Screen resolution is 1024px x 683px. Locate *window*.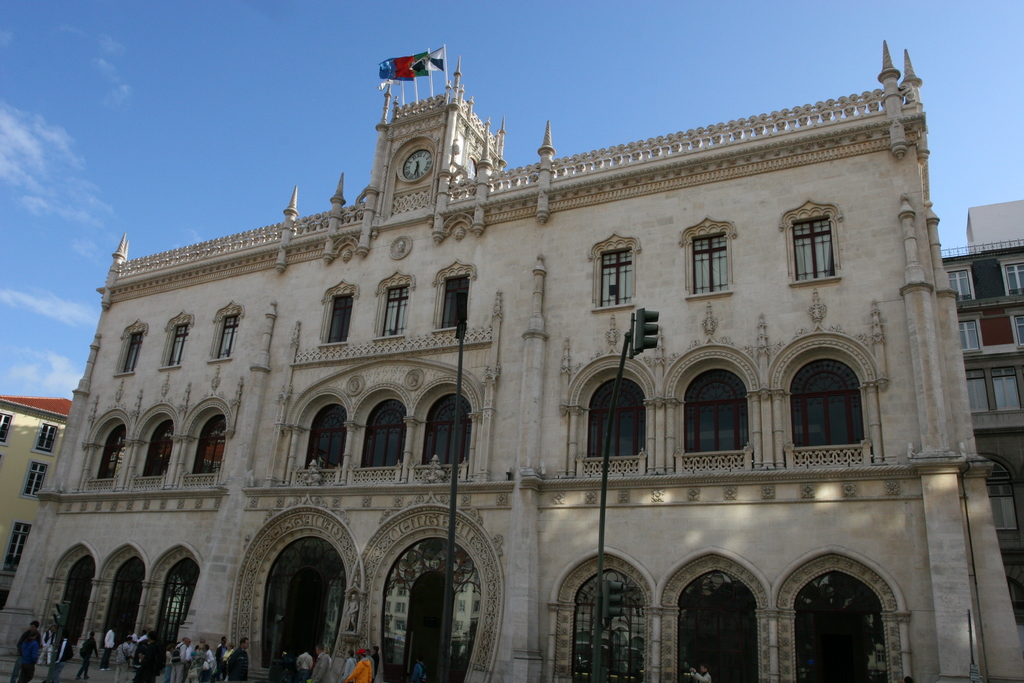
locate(35, 540, 100, 649).
